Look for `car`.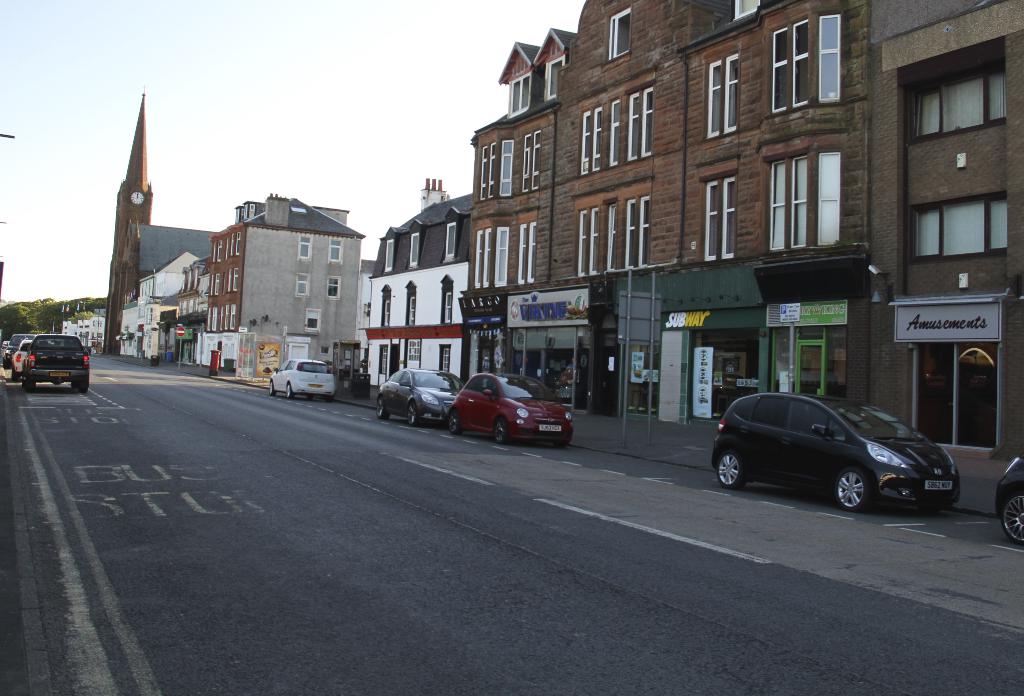
Found: x1=3, y1=340, x2=9, y2=349.
